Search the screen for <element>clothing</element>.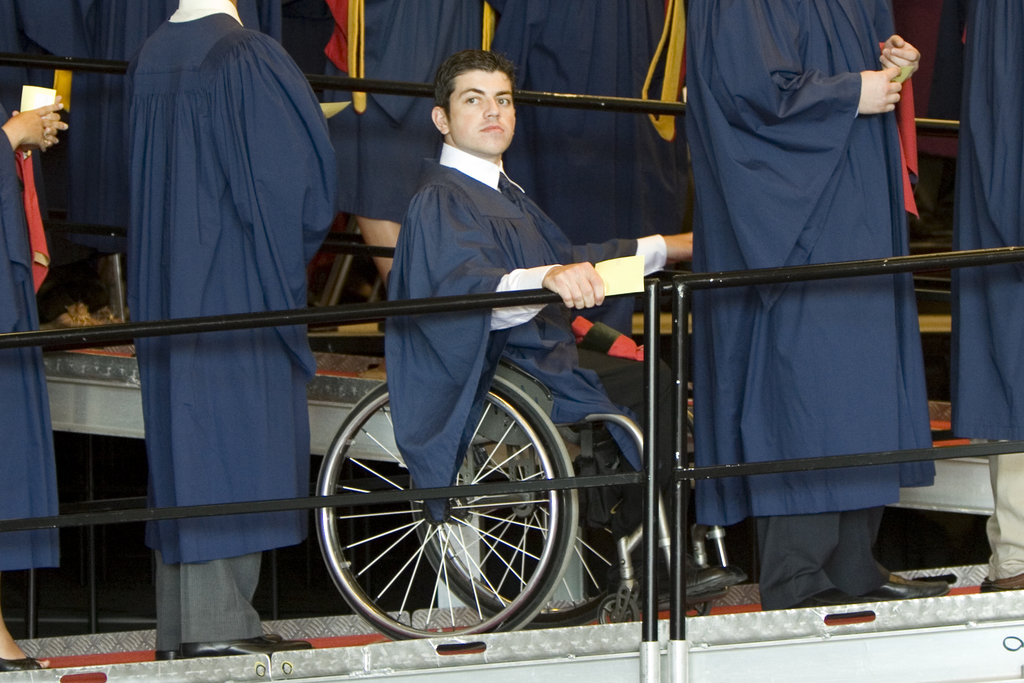
Found at bbox(74, 0, 284, 259).
